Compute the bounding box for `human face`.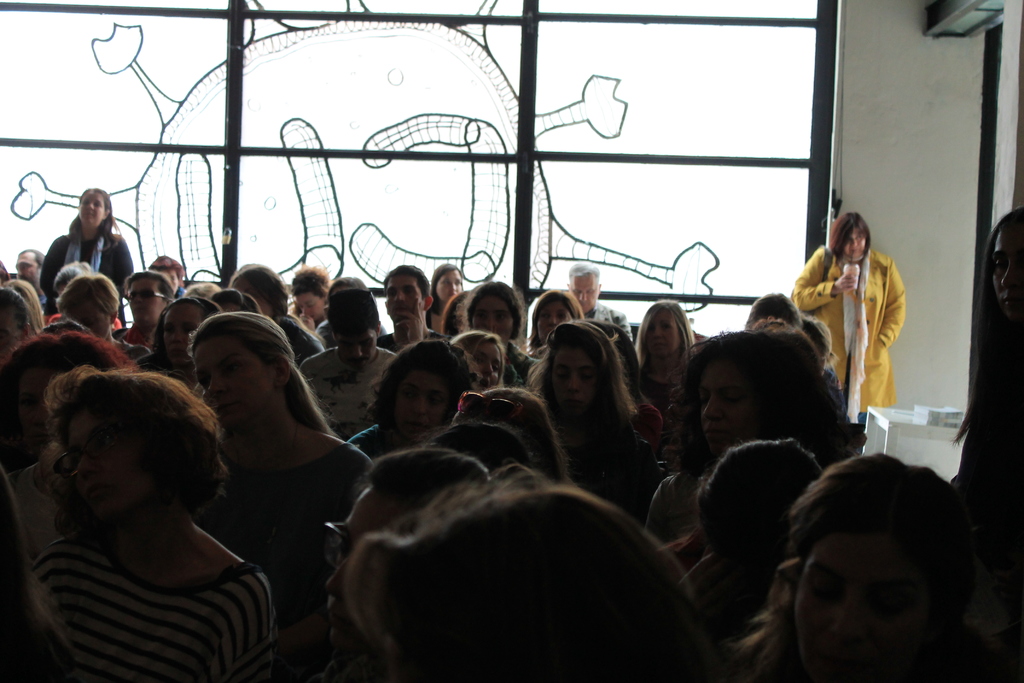
region(534, 295, 577, 347).
